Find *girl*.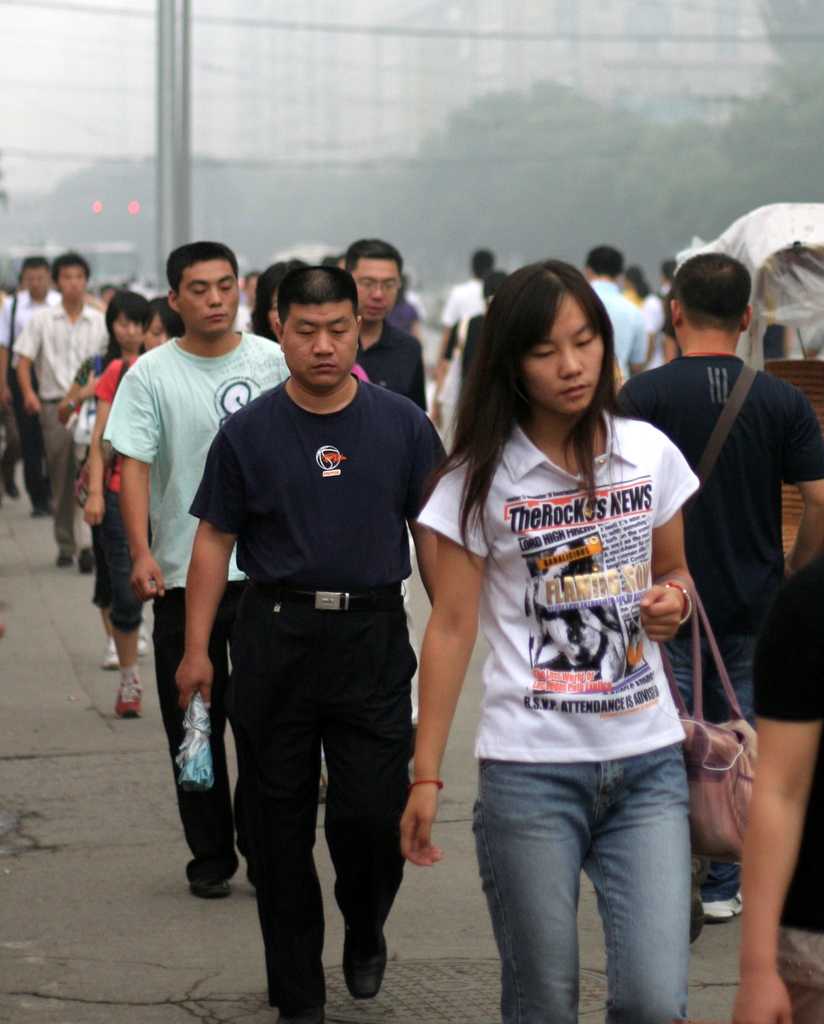
left=394, top=262, right=707, bottom=1023.
